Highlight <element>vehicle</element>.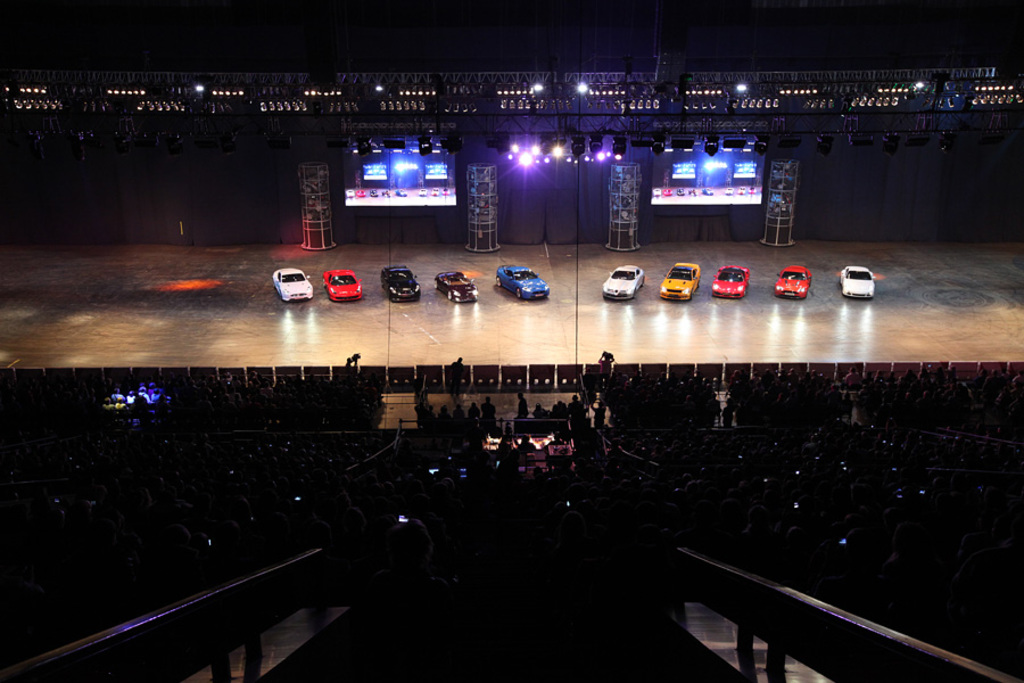
Highlighted region: region(430, 266, 477, 308).
